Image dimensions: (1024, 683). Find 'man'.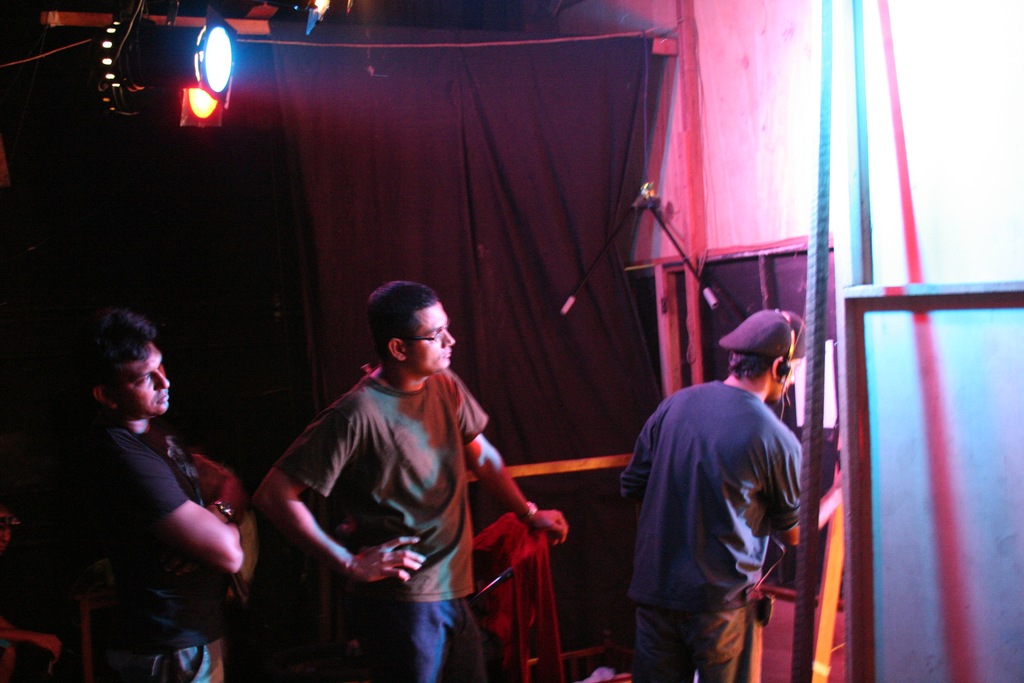
{"left": 598, "top": 300, "right": 849, "bottom": 682}.
